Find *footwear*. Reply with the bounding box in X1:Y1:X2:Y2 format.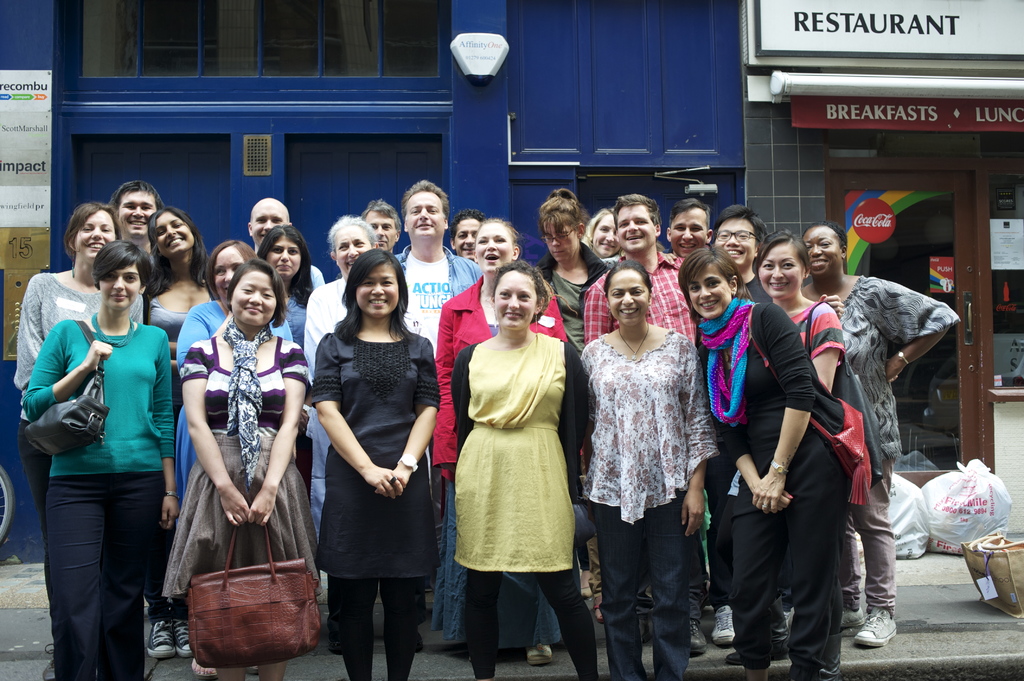
846:602:863:632.
